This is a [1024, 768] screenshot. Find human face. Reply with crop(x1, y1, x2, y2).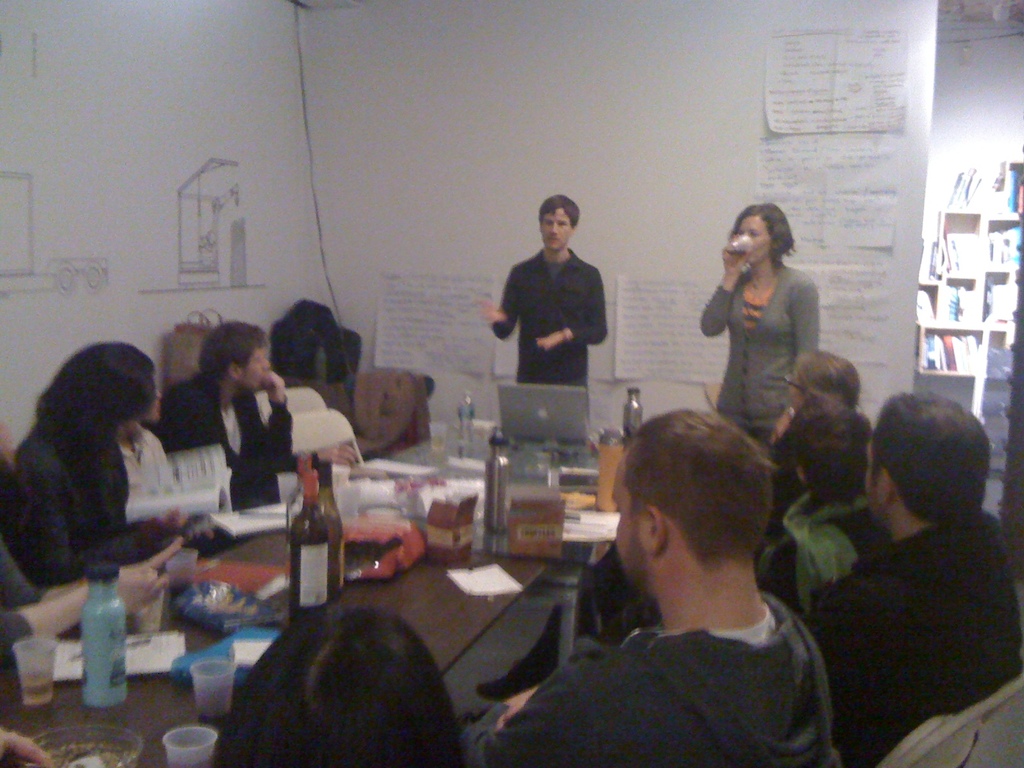
crop(543, 209, 570, 254).
